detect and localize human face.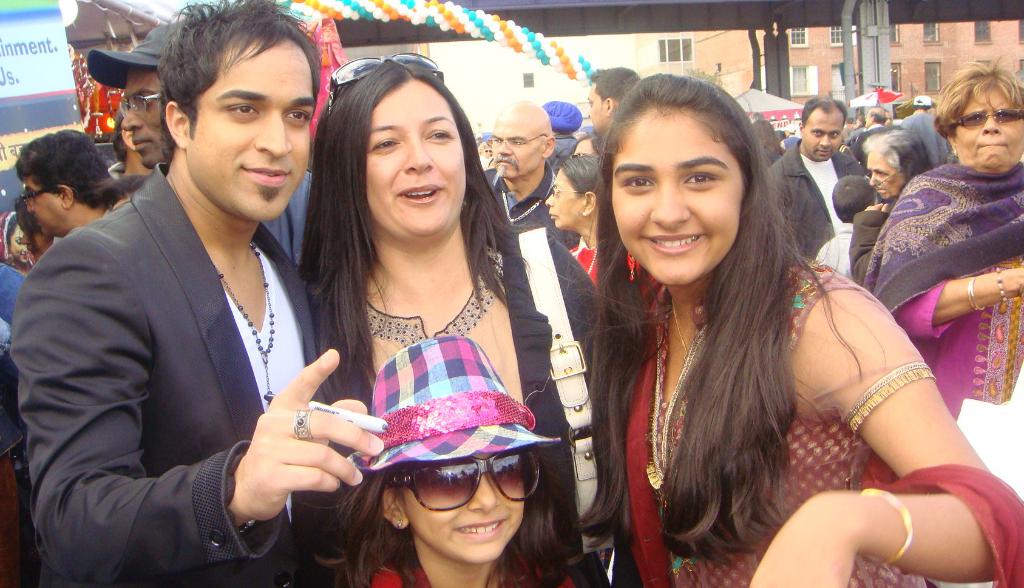
Localized at bbox(188, 25, 311, 219).
